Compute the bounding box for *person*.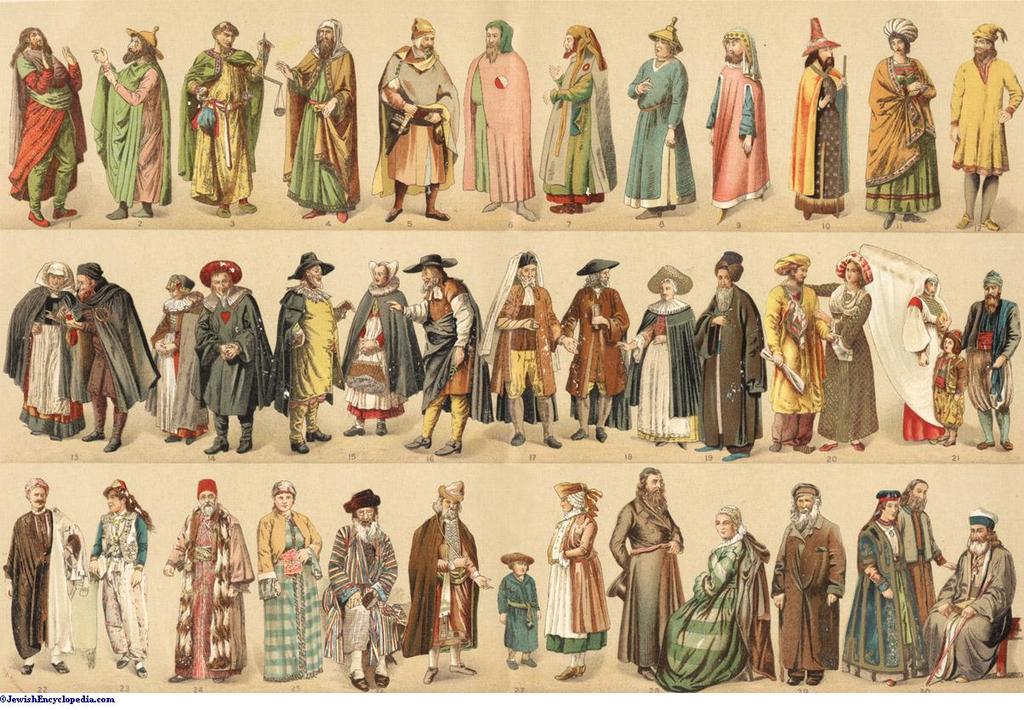
614/483/675/666.
